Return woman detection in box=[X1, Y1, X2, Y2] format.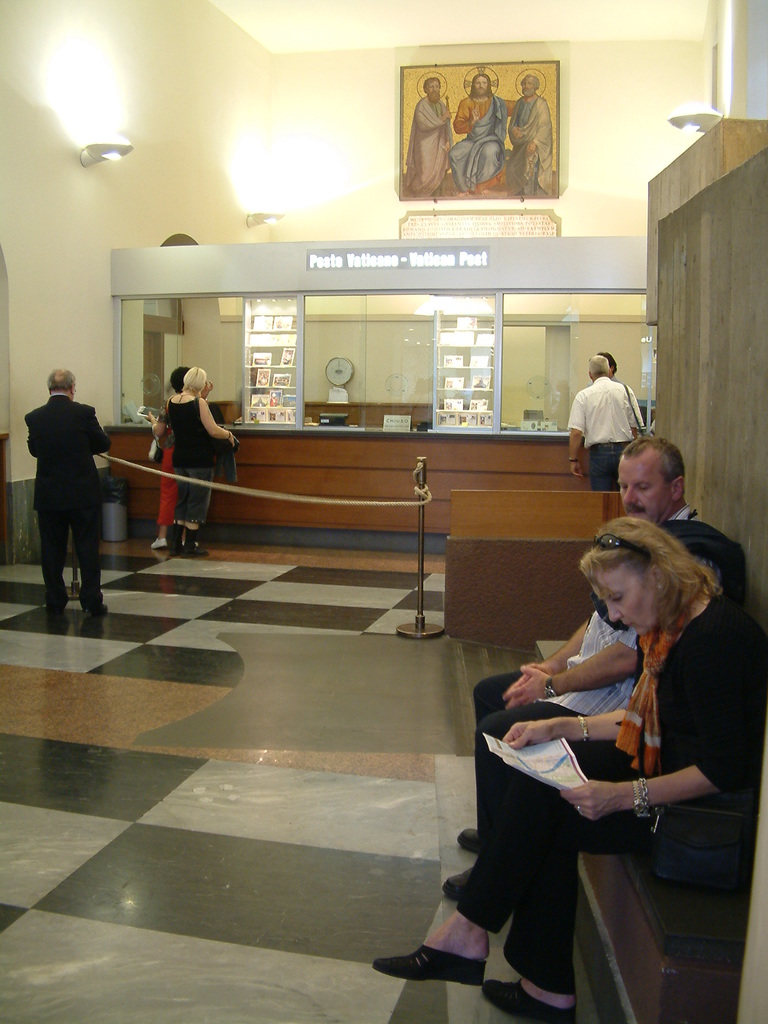
box=[143, 369, 238, 549].
